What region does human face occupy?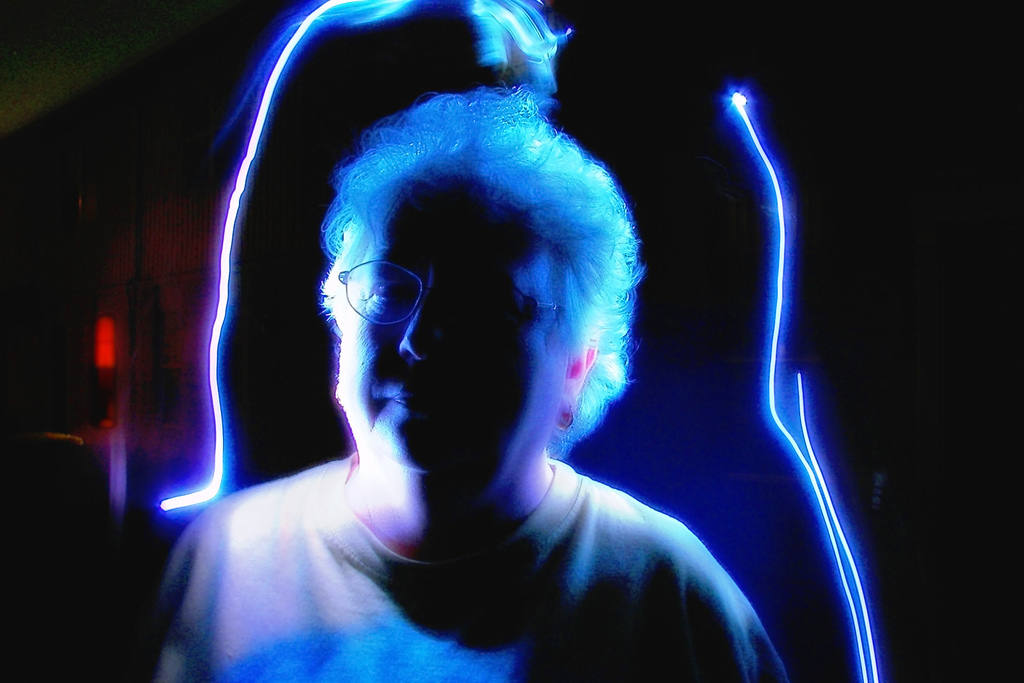
337, 185, 566, 472.
